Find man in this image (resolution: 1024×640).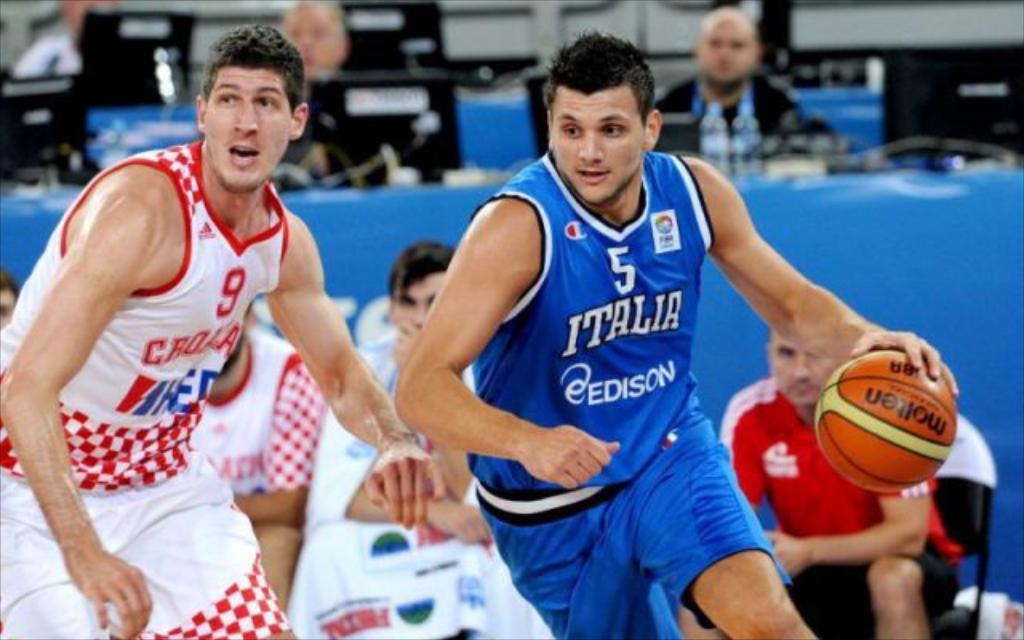
Rect(19, 27, 398, 627).
